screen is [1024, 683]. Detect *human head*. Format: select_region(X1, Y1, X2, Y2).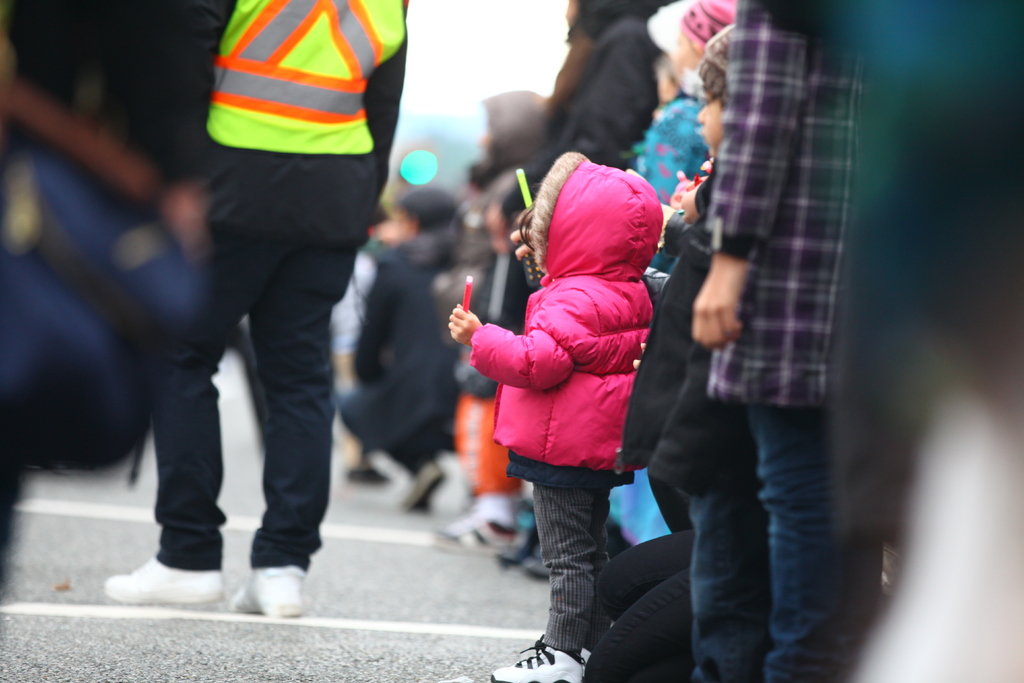
select_region(534, 160, 673, 277).
